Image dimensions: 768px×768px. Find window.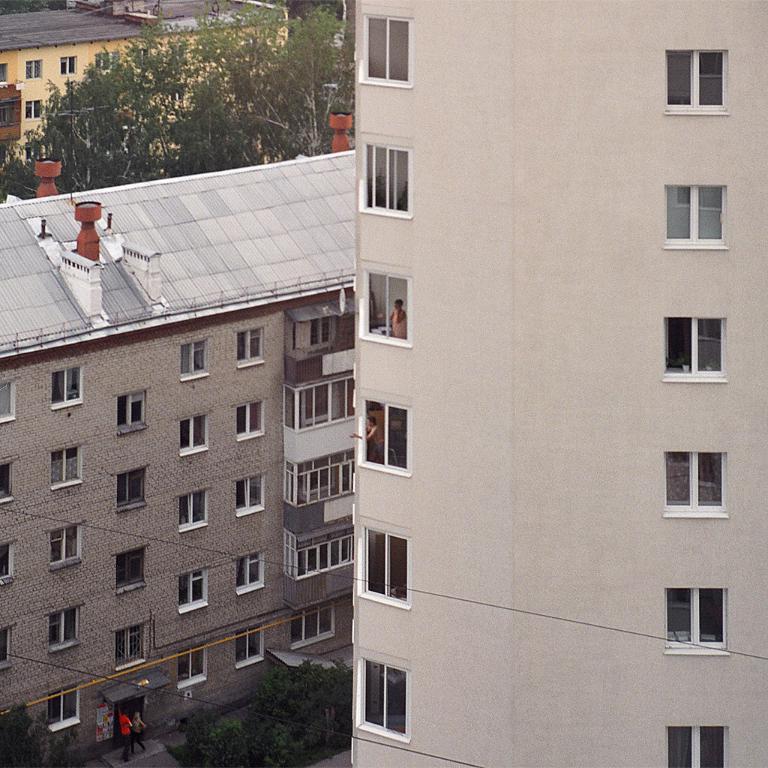
l=293, t=320, r=332, b=343.
